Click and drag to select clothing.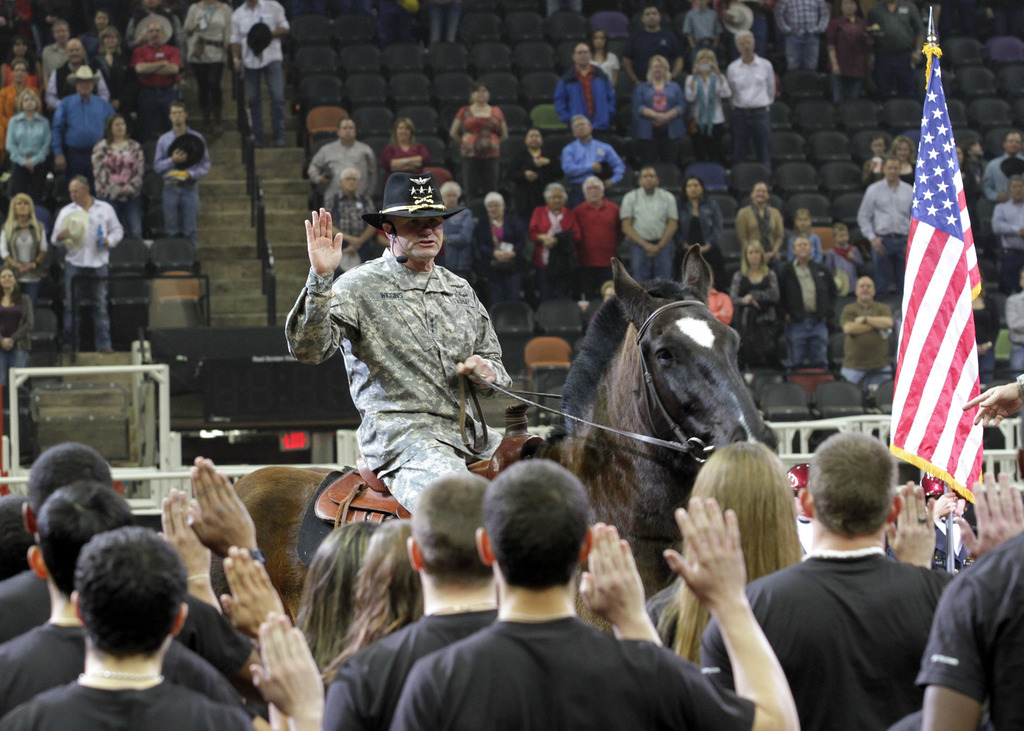
Selection: box(992, 200, 1023, 292).
